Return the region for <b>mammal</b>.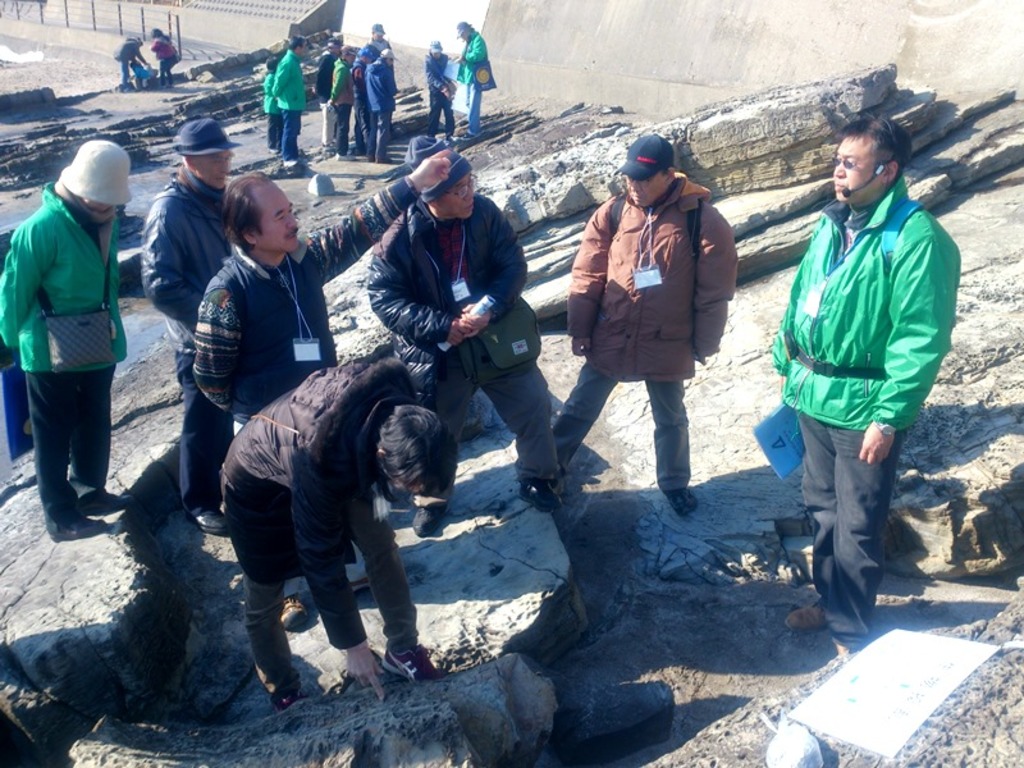
detection(220, 348, 462, 716).
